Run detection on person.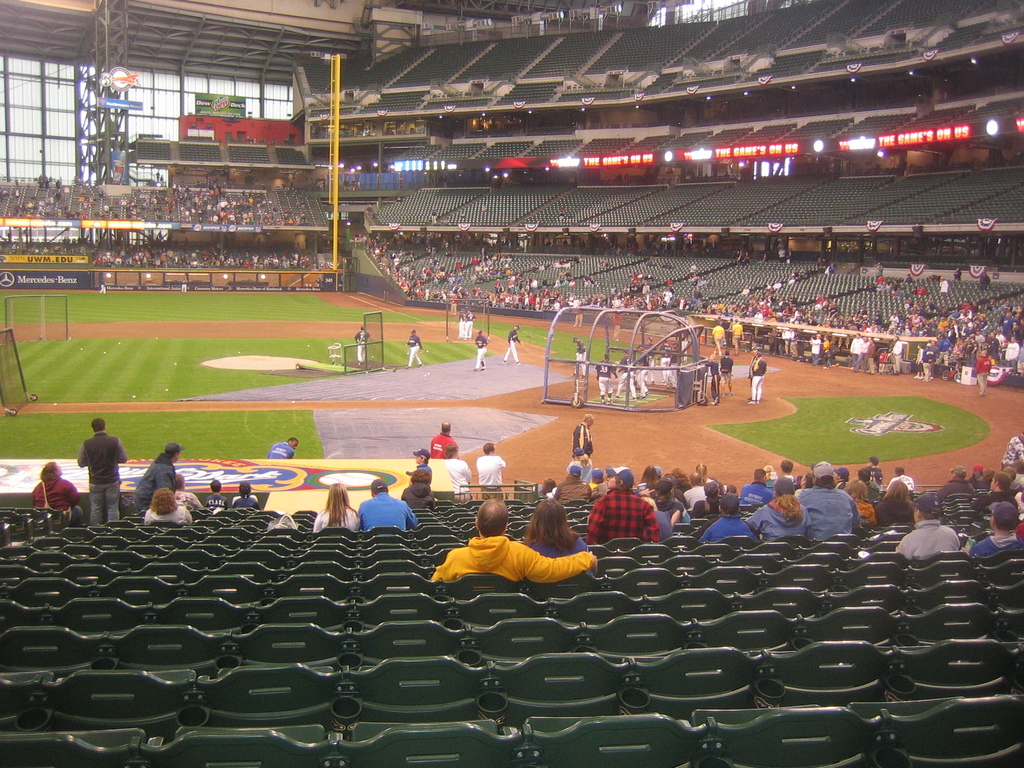
Result: rect(739, 472, 772, 507).
